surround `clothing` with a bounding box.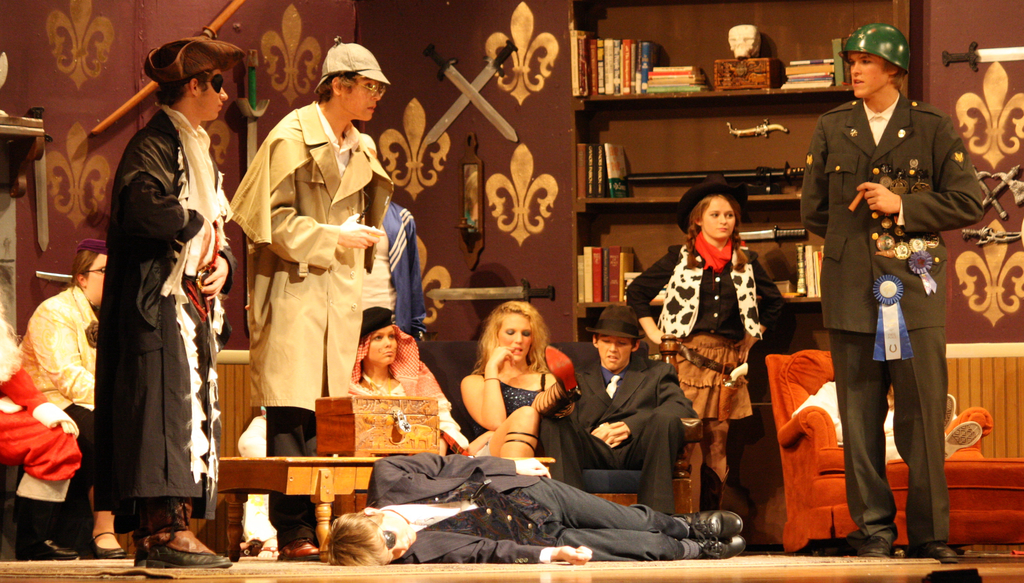
box(802, 70, 972, 516).
